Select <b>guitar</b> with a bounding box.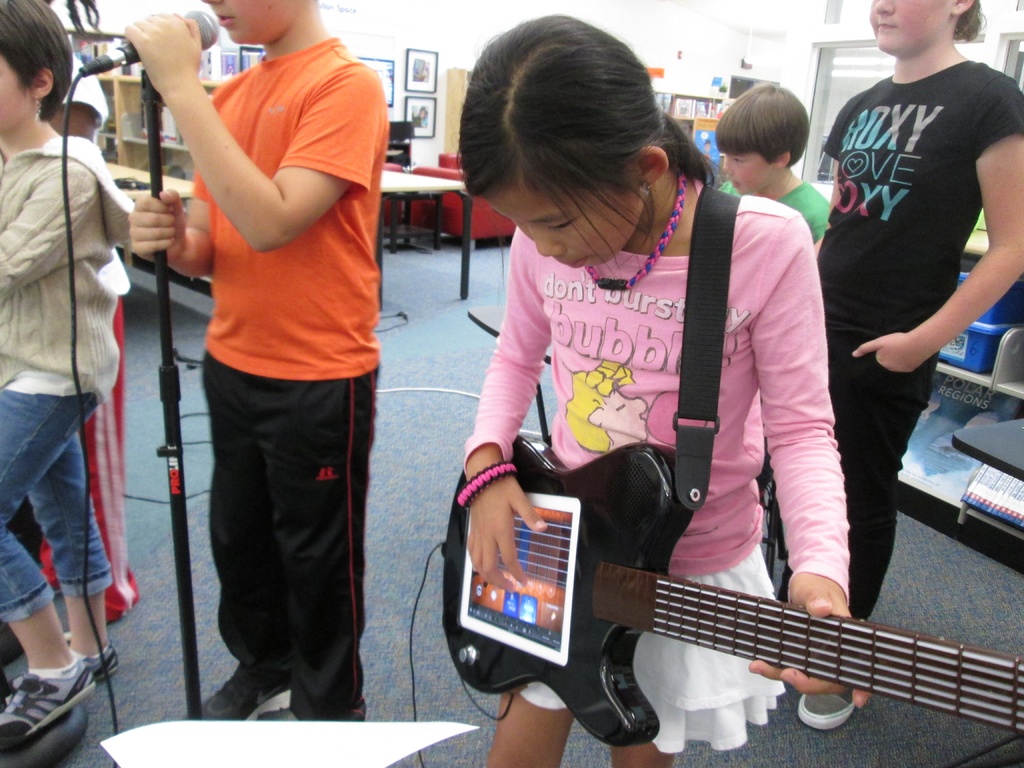
(438, 438, 1023, 748).
